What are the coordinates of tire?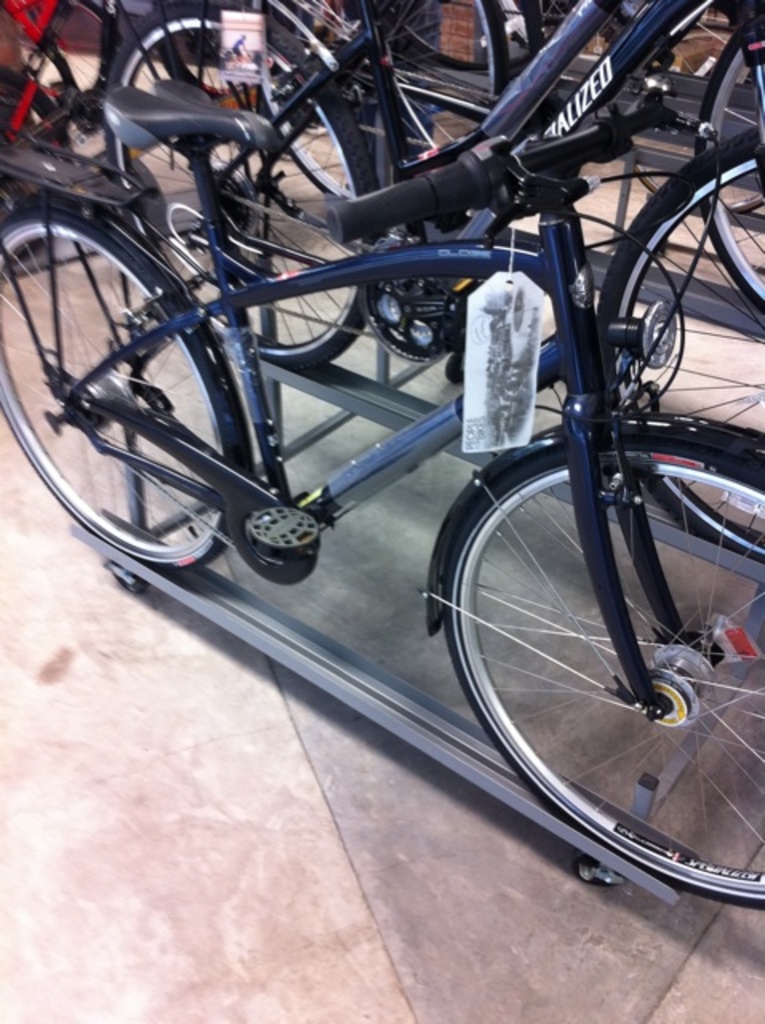
{"left": 267, "top": 0, "right": 522, "bottom": 192}.
